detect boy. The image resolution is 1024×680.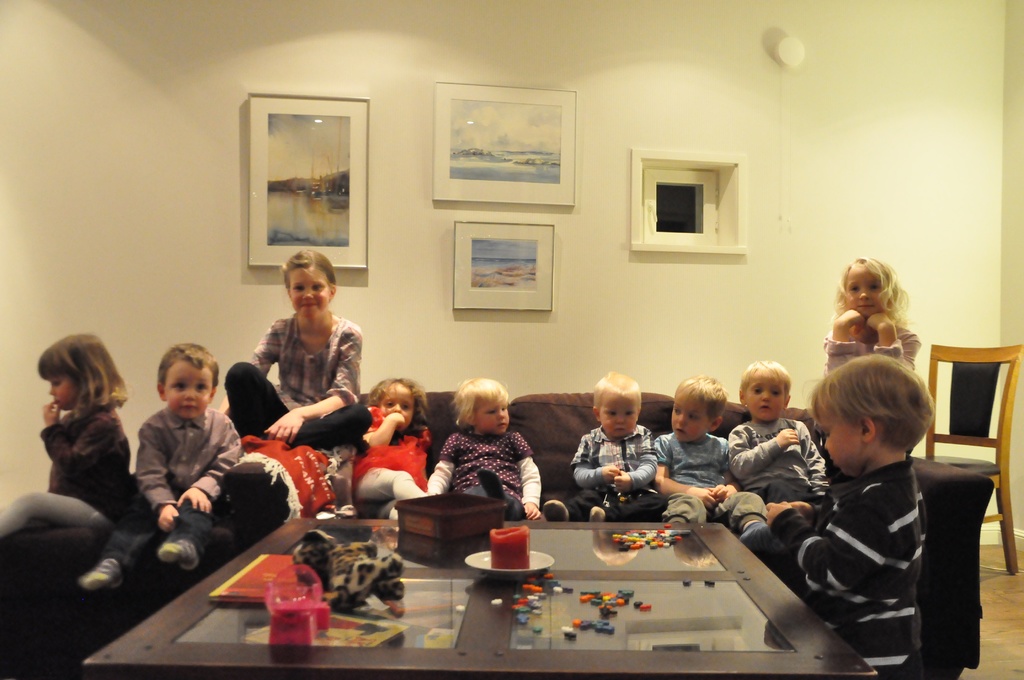
BBox(570, 373, 655, 521).
